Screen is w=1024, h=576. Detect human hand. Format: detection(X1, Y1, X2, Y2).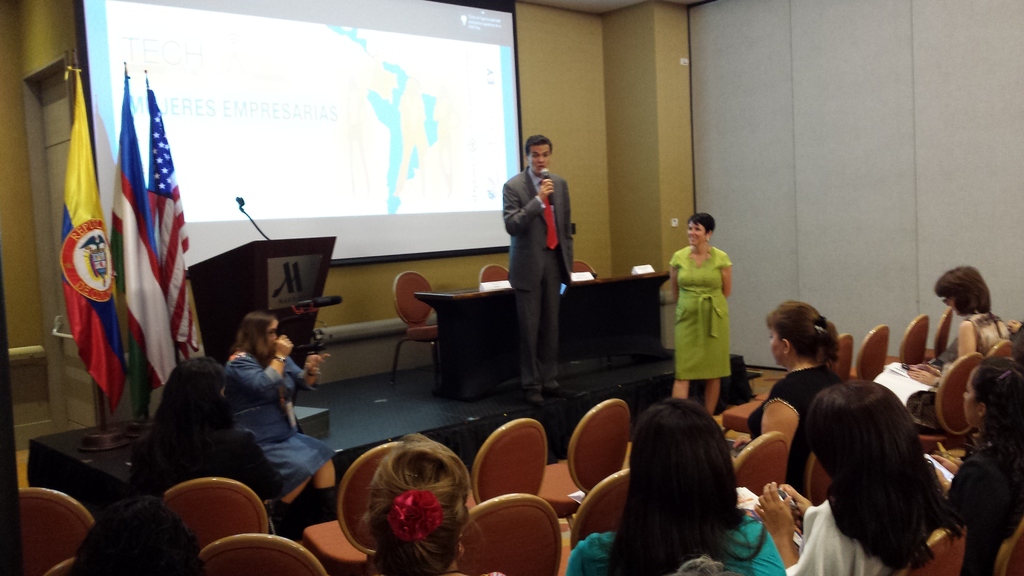
detection(936, 443, 964, 461).
